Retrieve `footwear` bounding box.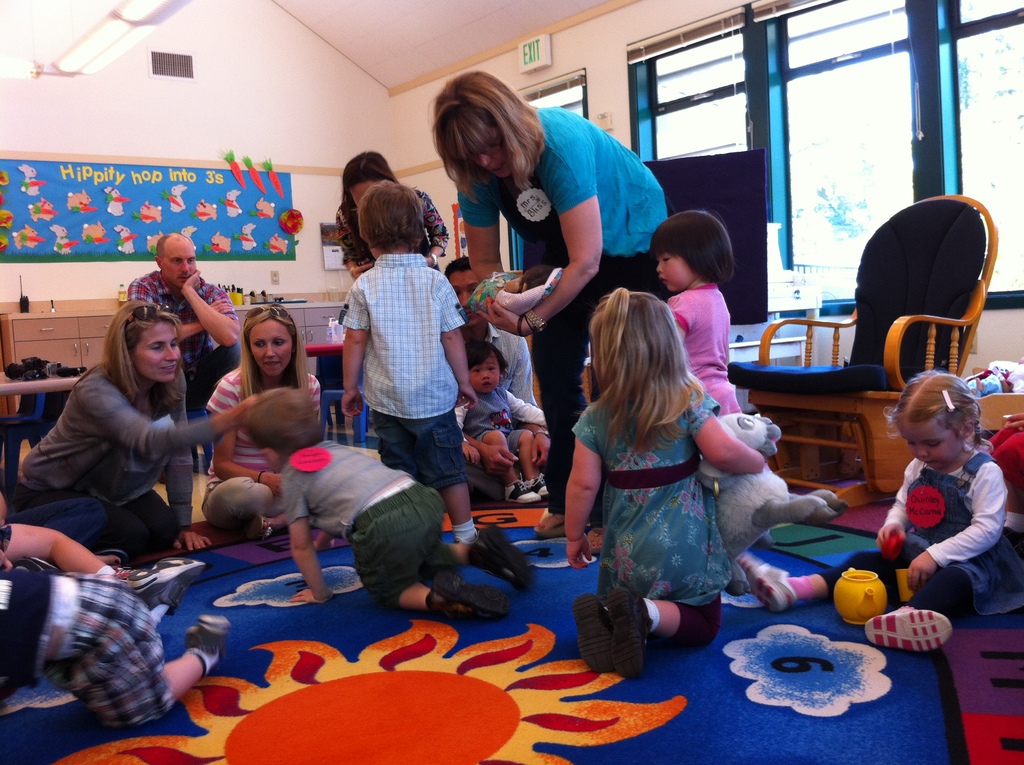
Bounding box: bbox=(182, 610, 230, 661).
